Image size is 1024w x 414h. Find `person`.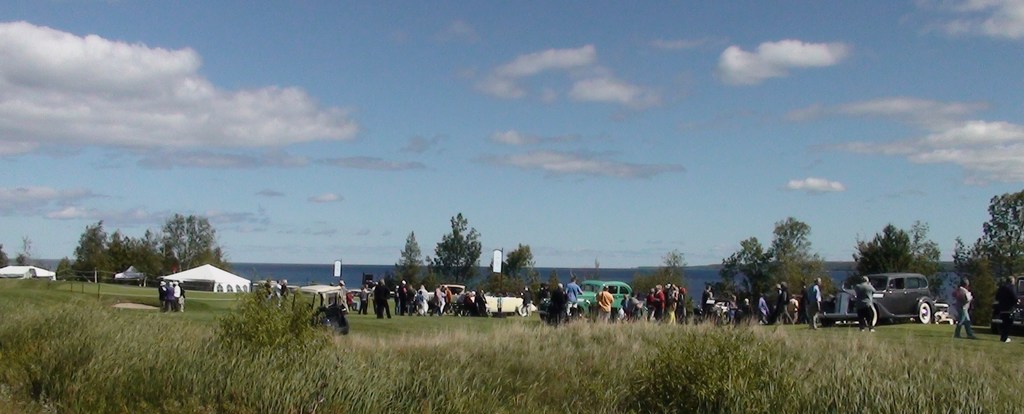
rect(848, 280, 876, 335).
